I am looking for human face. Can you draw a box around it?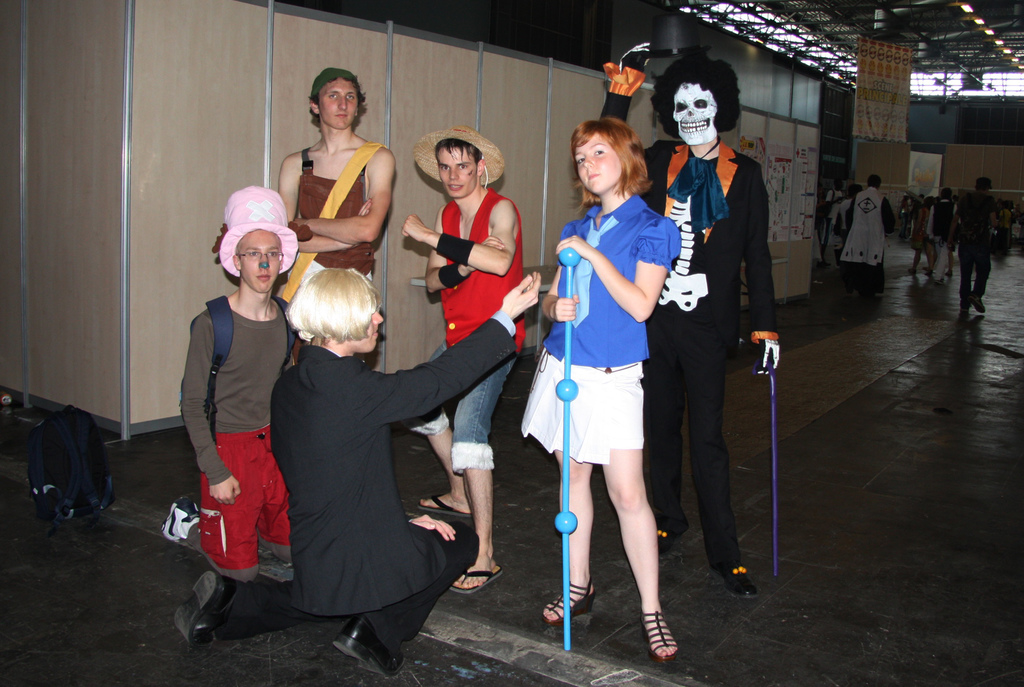
Sure, the bounding box is (x1=669, y1=72, x2=717, y2=140).
